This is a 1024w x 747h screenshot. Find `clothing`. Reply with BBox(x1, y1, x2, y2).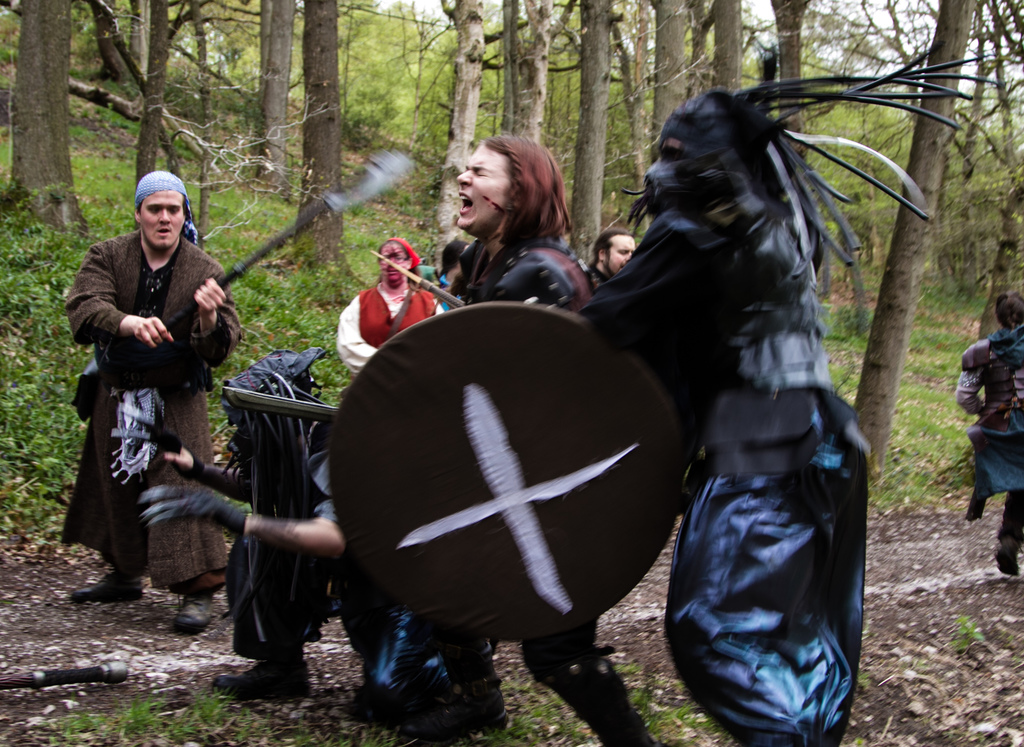
BBox(956, 320, 1023, 546).
